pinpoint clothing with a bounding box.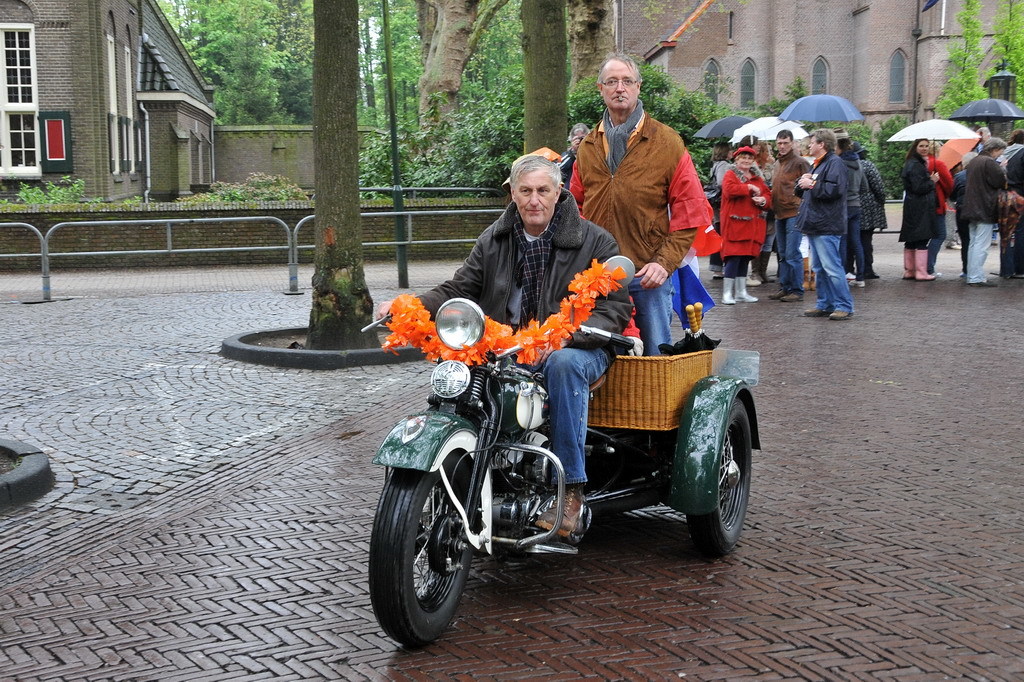
bbox(706, 158, 733, 198).
